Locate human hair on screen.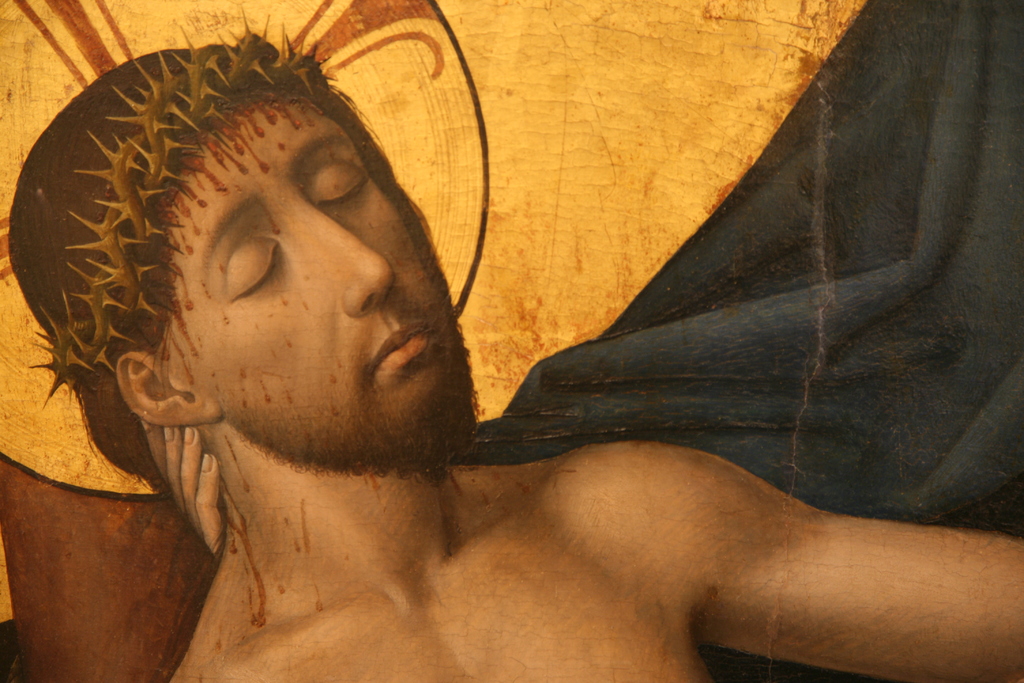
On screen at [16,35,432,486].
